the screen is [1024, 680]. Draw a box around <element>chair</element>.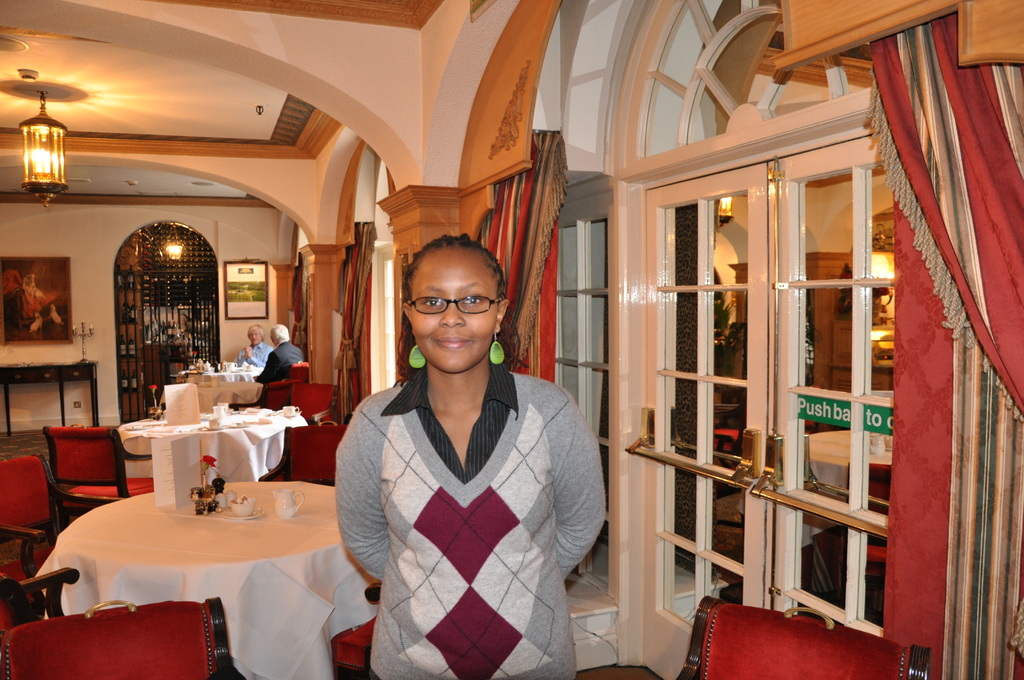
l=222, t=360, r=316, b=410.
